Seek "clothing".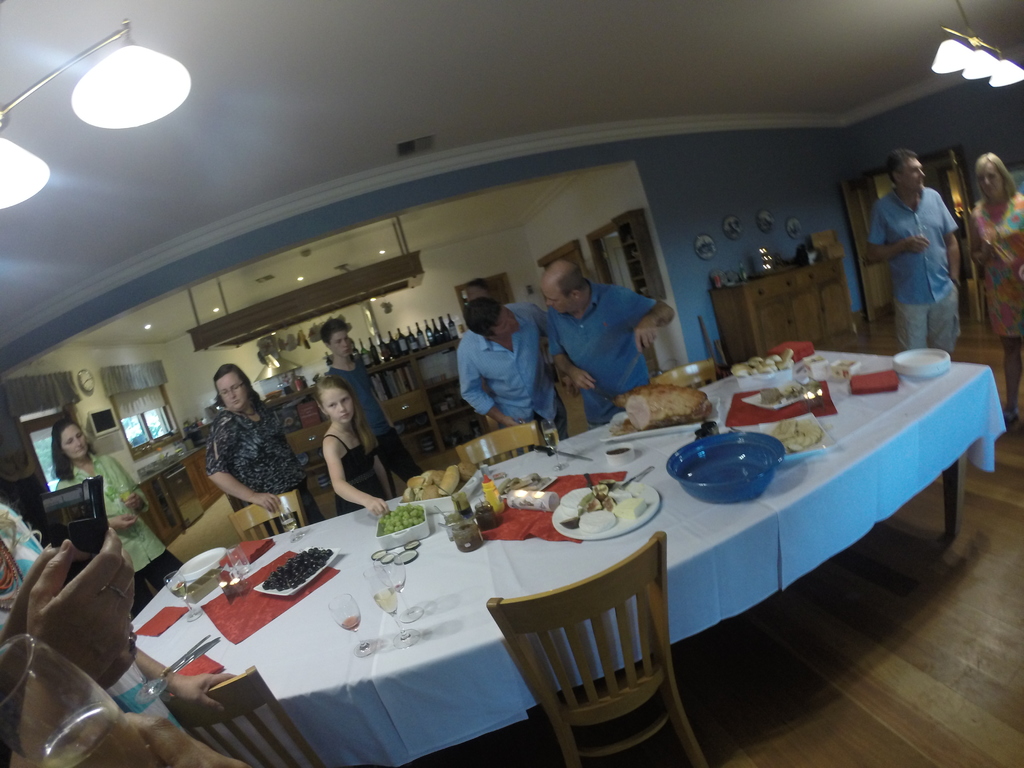
970:190:1023:407.
